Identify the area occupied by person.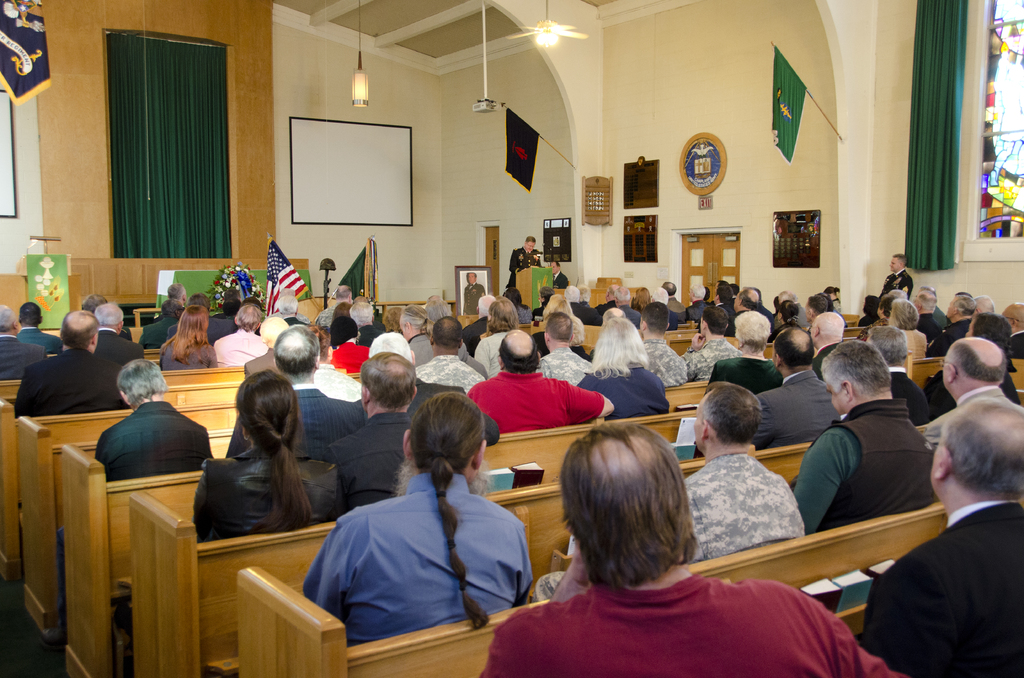
Area: (19, 307, 120, 412).
